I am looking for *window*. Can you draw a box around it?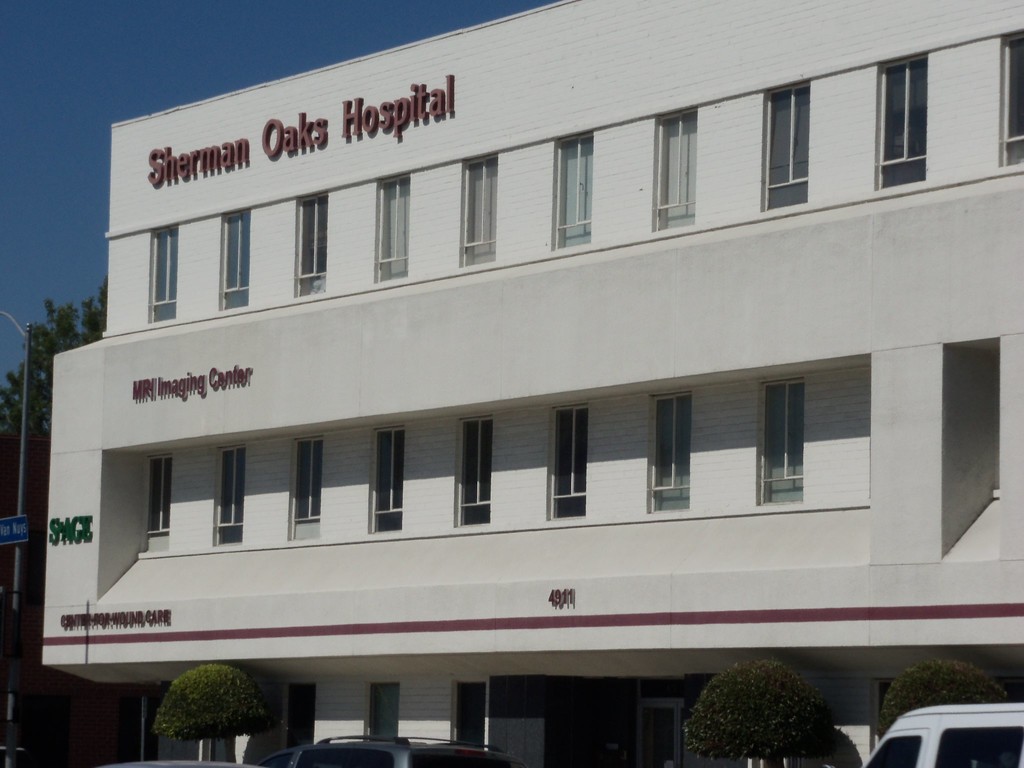
Sure, the bounding box is x1=763, y1=92, x2=809, y2=207.
